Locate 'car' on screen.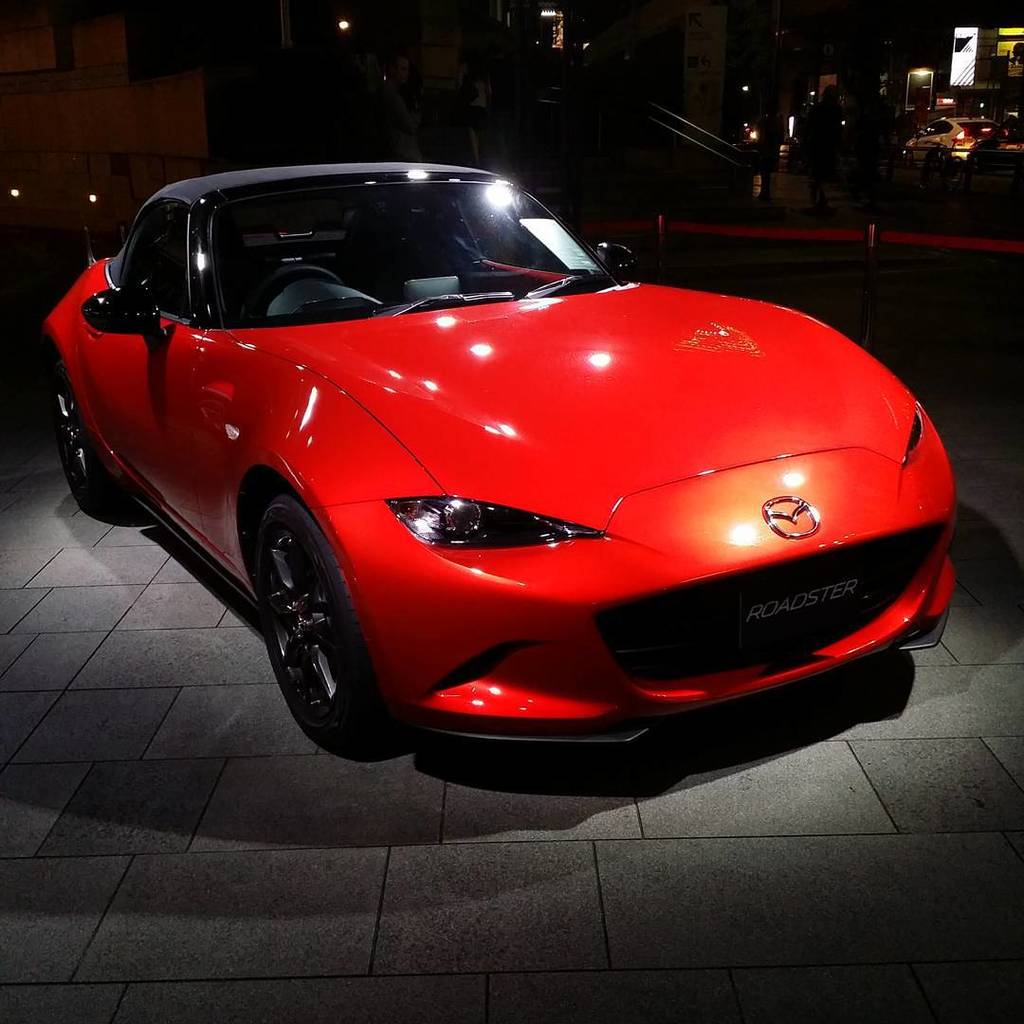
On screen at <bbox>899, 116, 1013, 173</bbox>.
